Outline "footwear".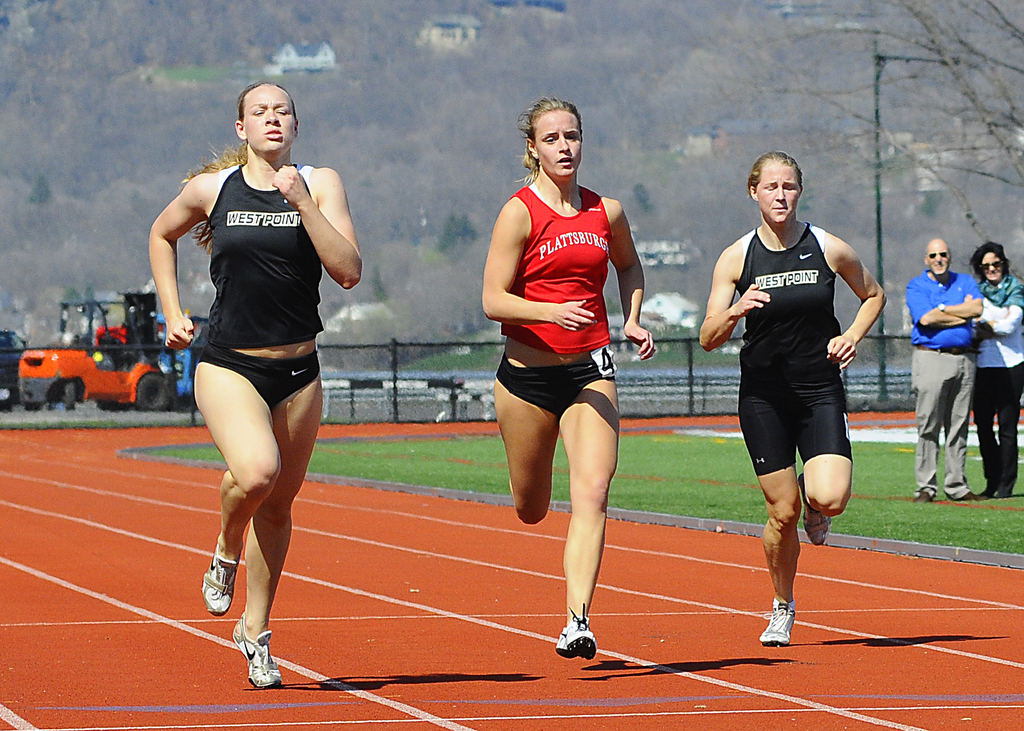
Outline: box=[915, 490, 930, 503].
